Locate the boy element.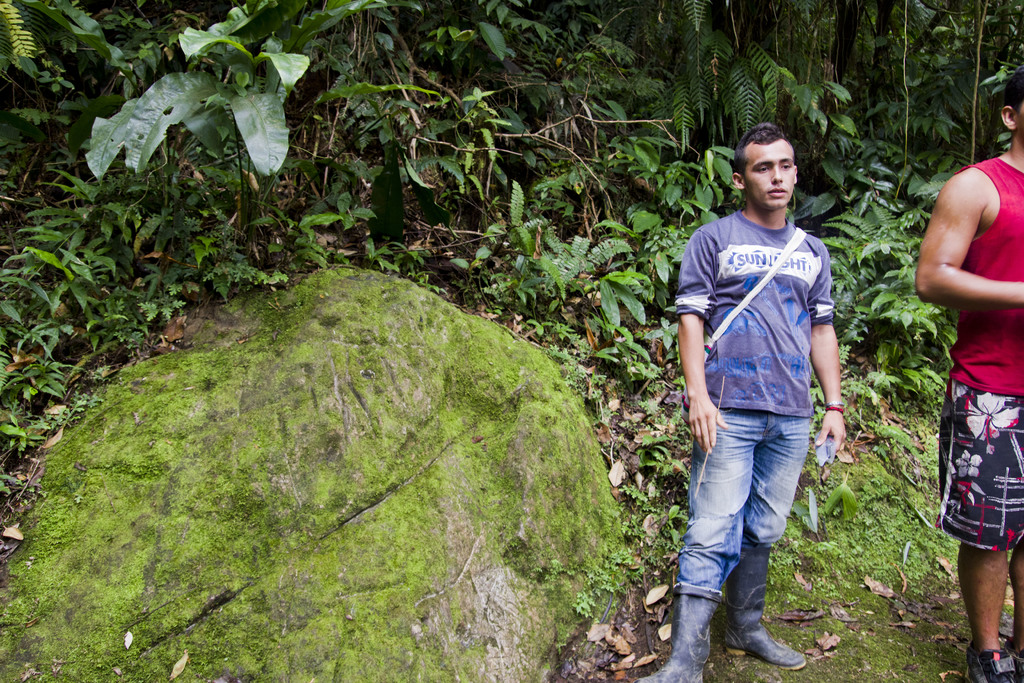
Element bbox: [621, 124, 845, 682].
